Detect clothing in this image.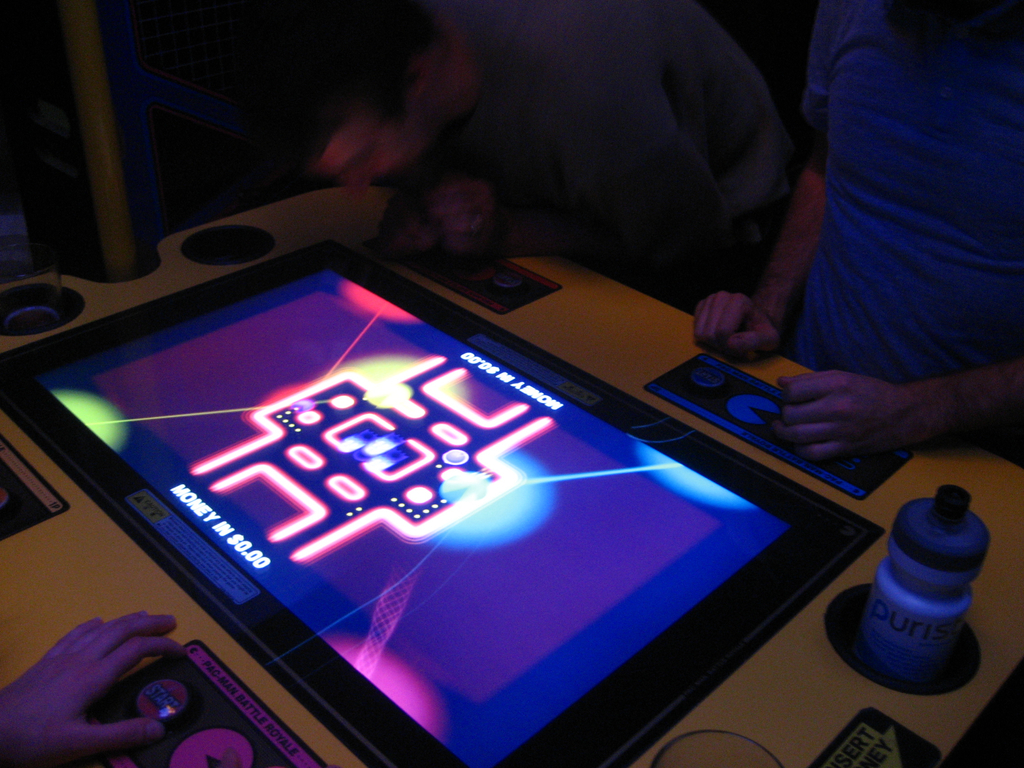
Detection: [353, 0, 814, 298].
